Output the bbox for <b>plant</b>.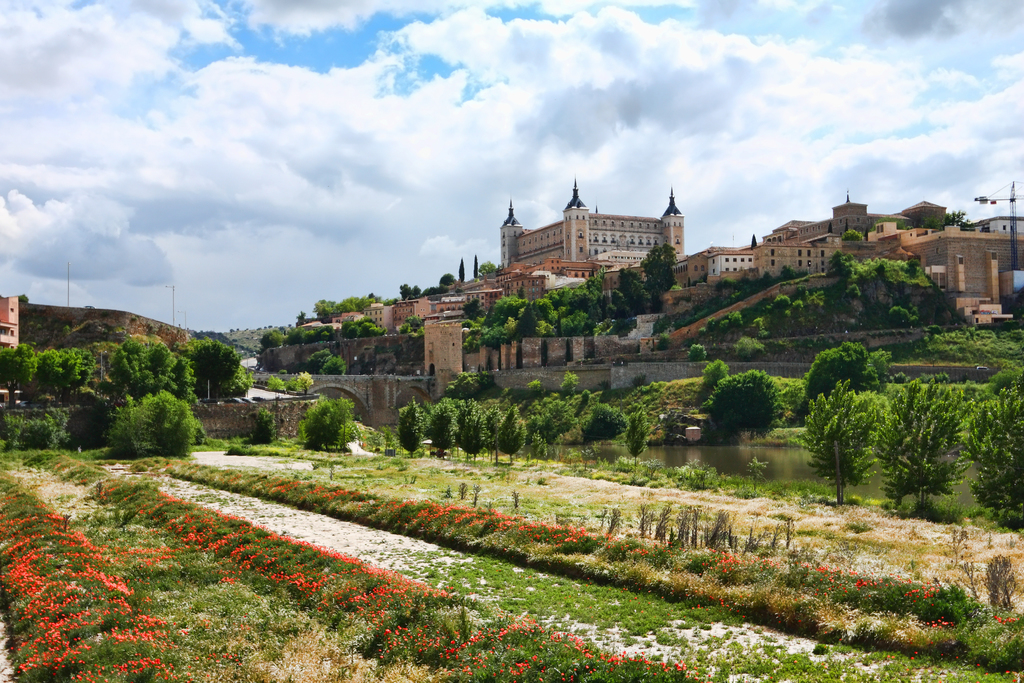
l=947, t=349, r=1023, b=533.
